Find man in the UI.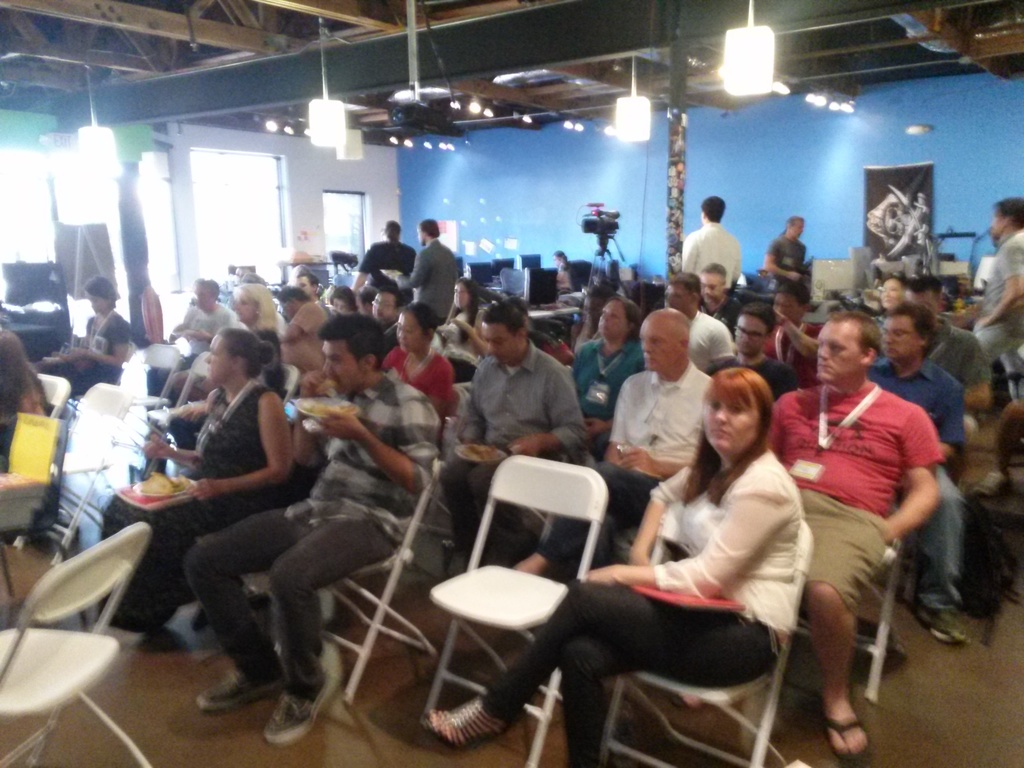
UI element at left=674, top=191, right=749, bottom=273.
